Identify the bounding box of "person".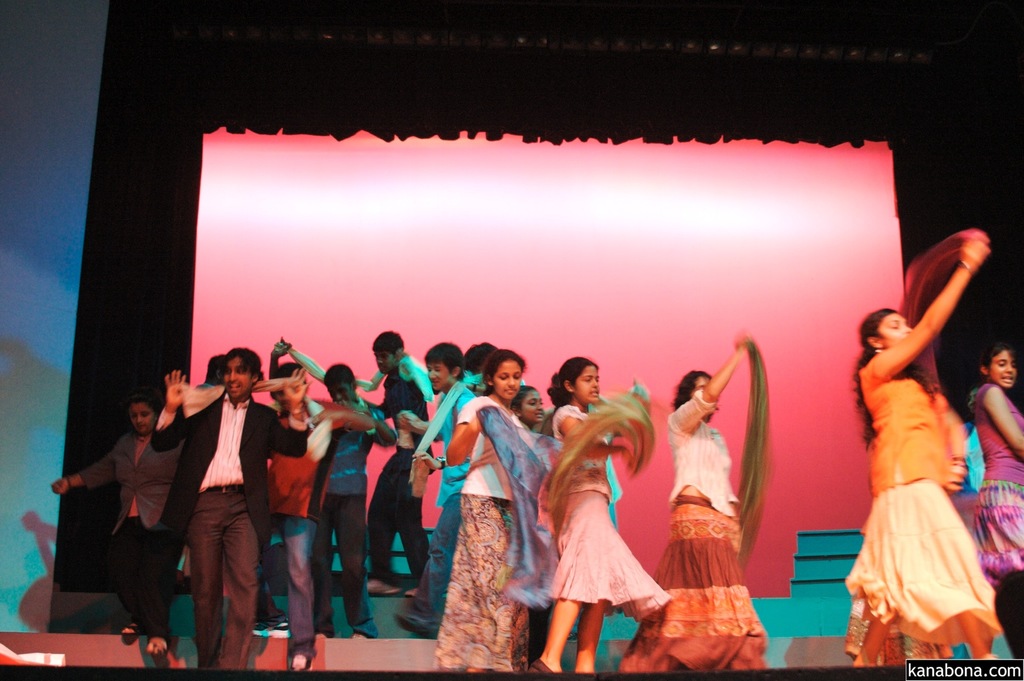
box=[605, 331, 769, 673].
